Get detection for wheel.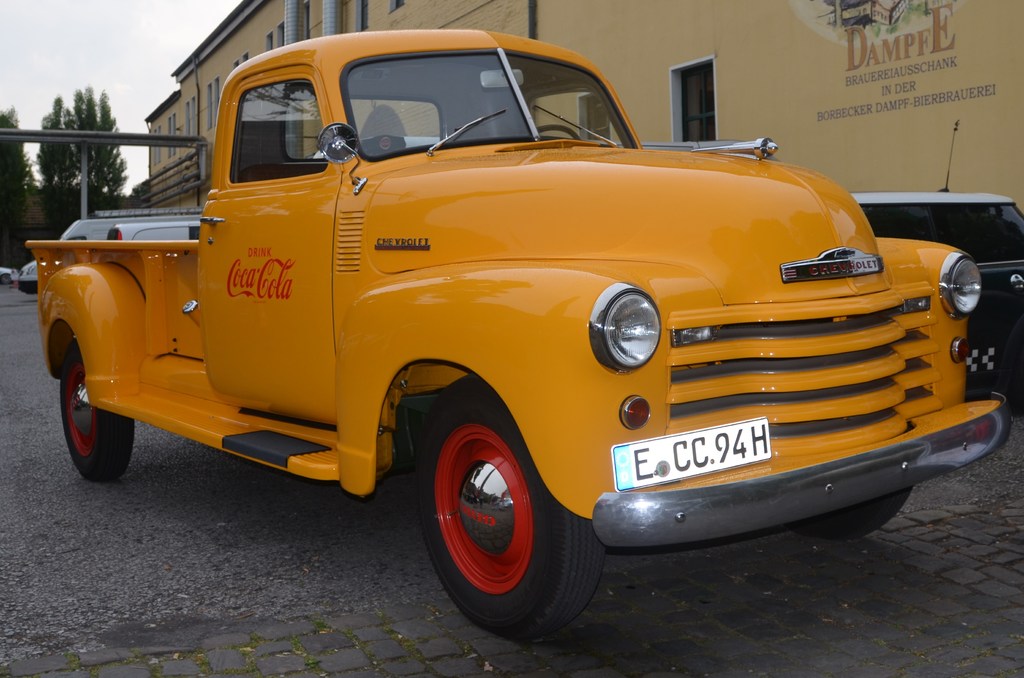
Detection: 537 124 579 143.
